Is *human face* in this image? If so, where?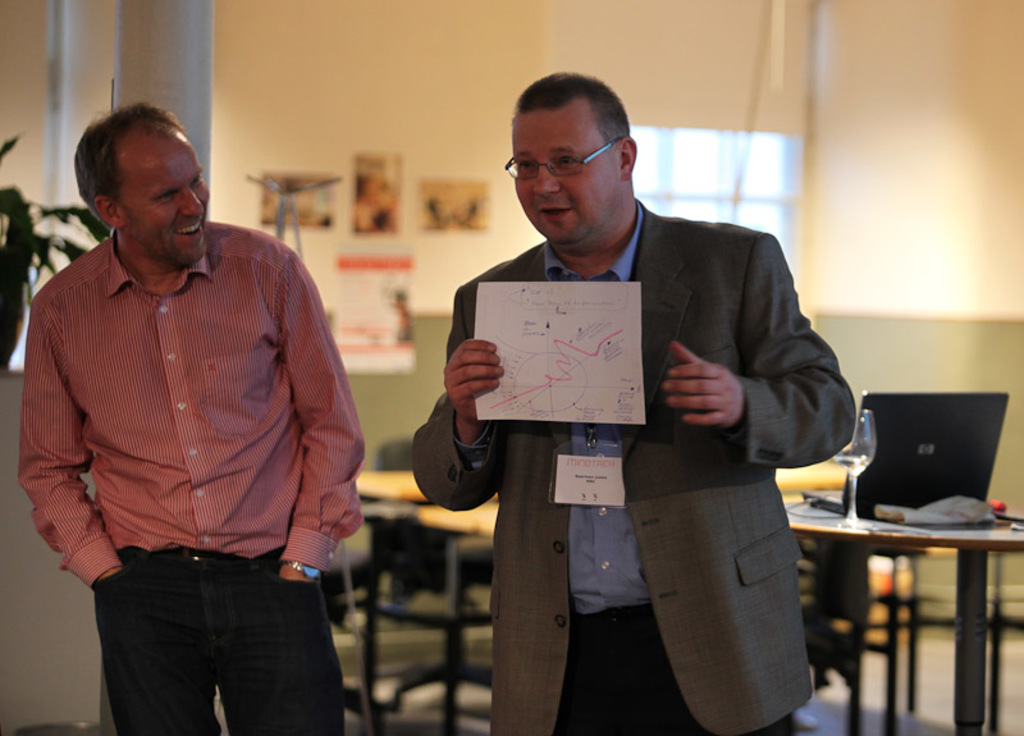
Yes, at {"x1": 131, "y1": 141, "x2": 211, "y2": 266}.
